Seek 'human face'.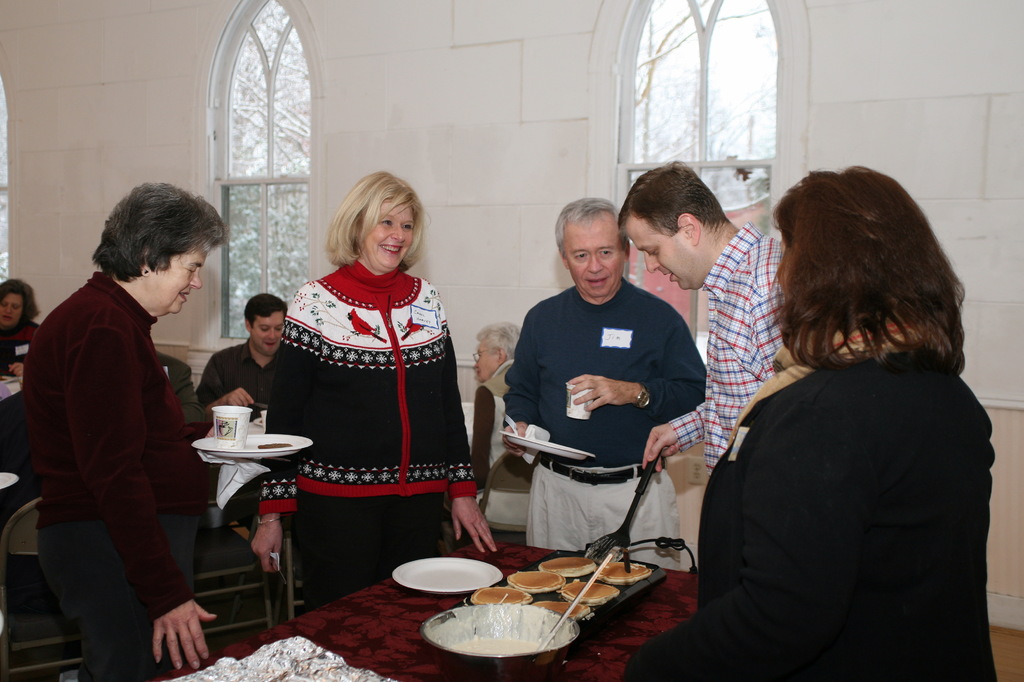
367, 196, 413, 271.
